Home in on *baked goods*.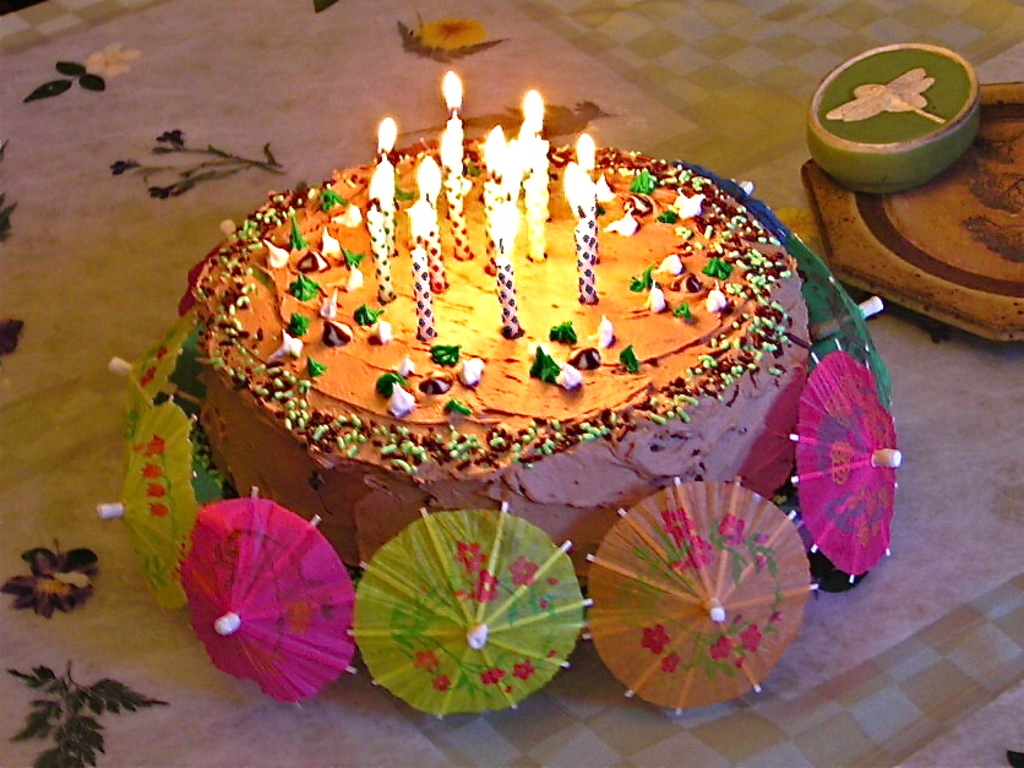
Homed in at (195,130,810,587).
